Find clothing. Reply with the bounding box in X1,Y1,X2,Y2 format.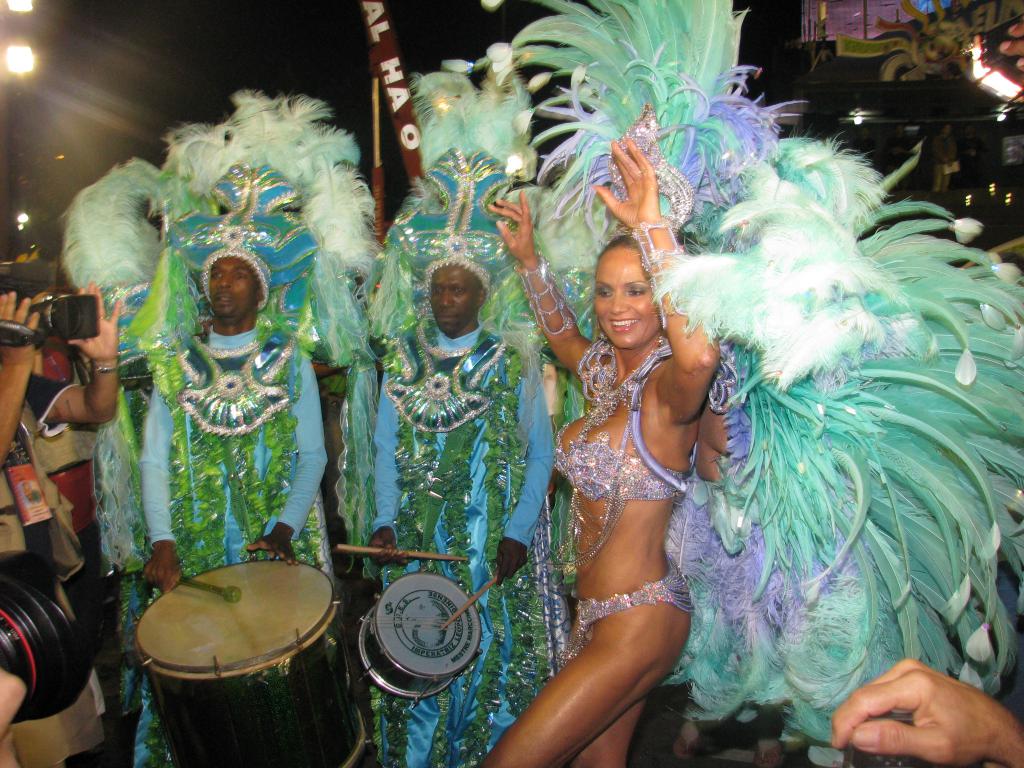
548,337,698,513.
